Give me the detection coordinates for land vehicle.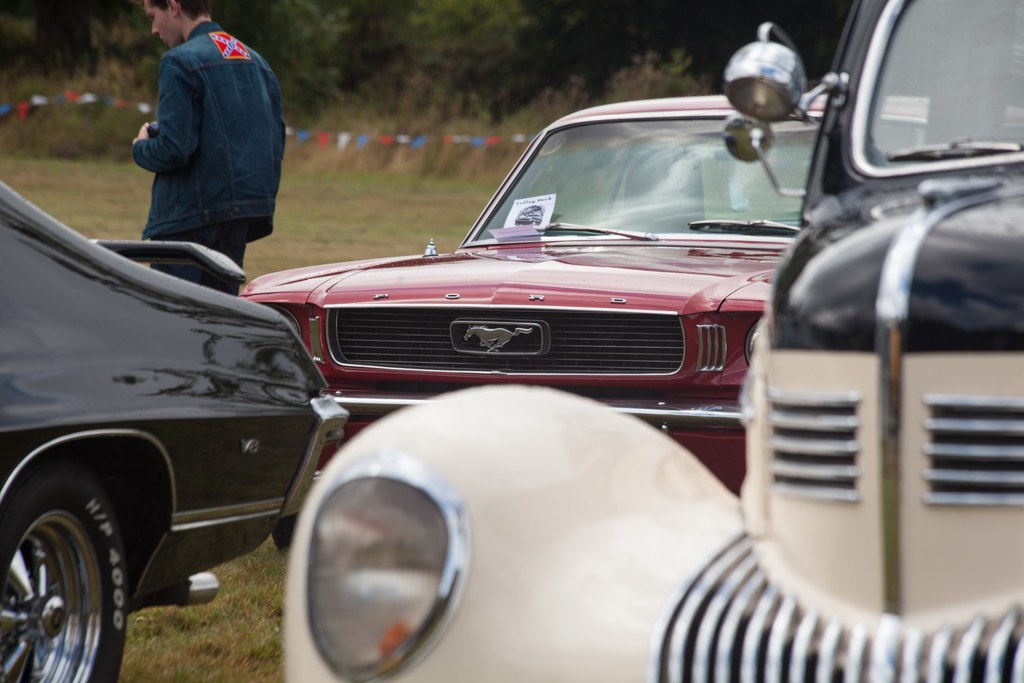
crop(236, 86, 1023, 556).
